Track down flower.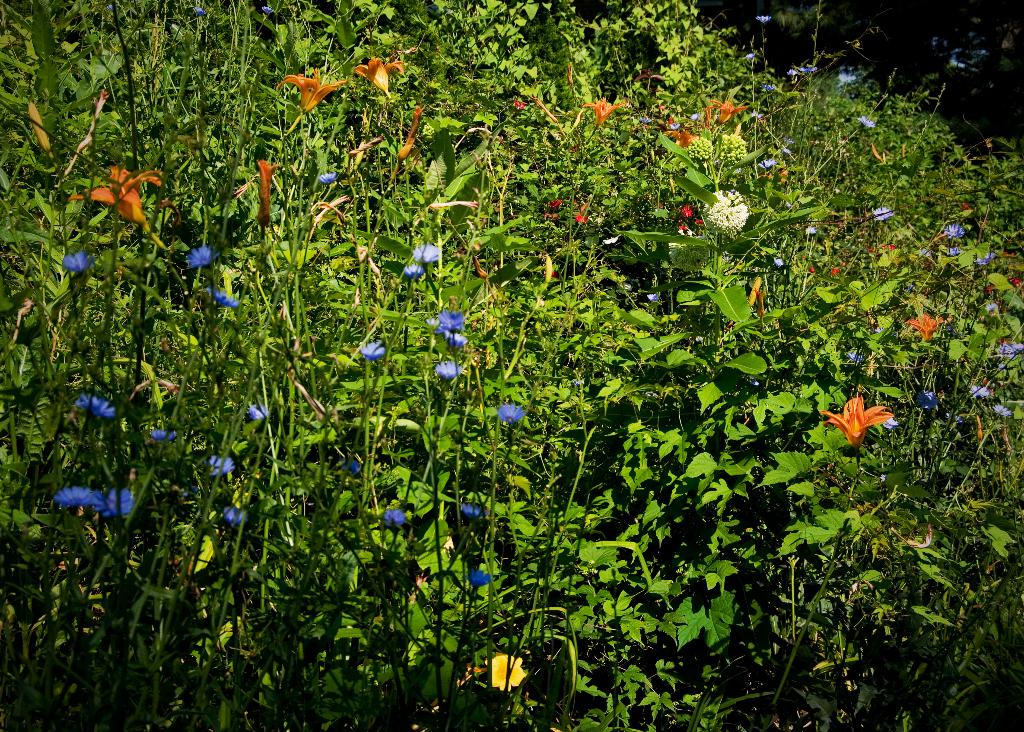
Tracked to BBox(430, 358, 467, 381).
